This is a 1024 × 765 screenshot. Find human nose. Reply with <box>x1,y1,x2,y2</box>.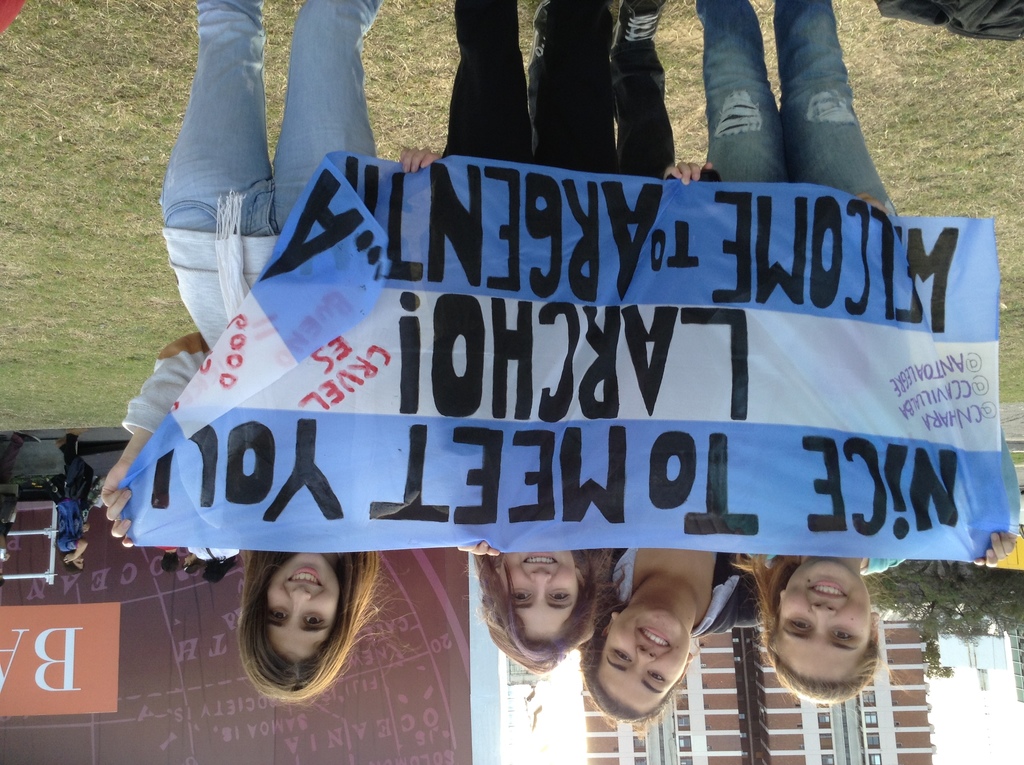
<box>635,644,656,672</box>.
